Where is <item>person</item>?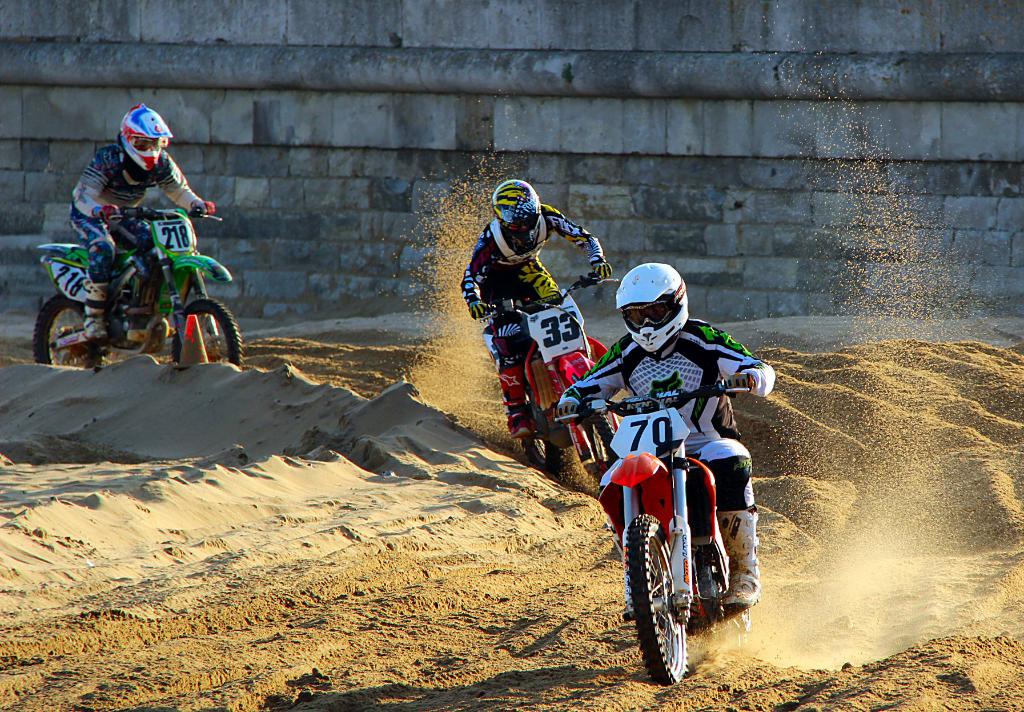
detection(65, 96, 218, 344).
